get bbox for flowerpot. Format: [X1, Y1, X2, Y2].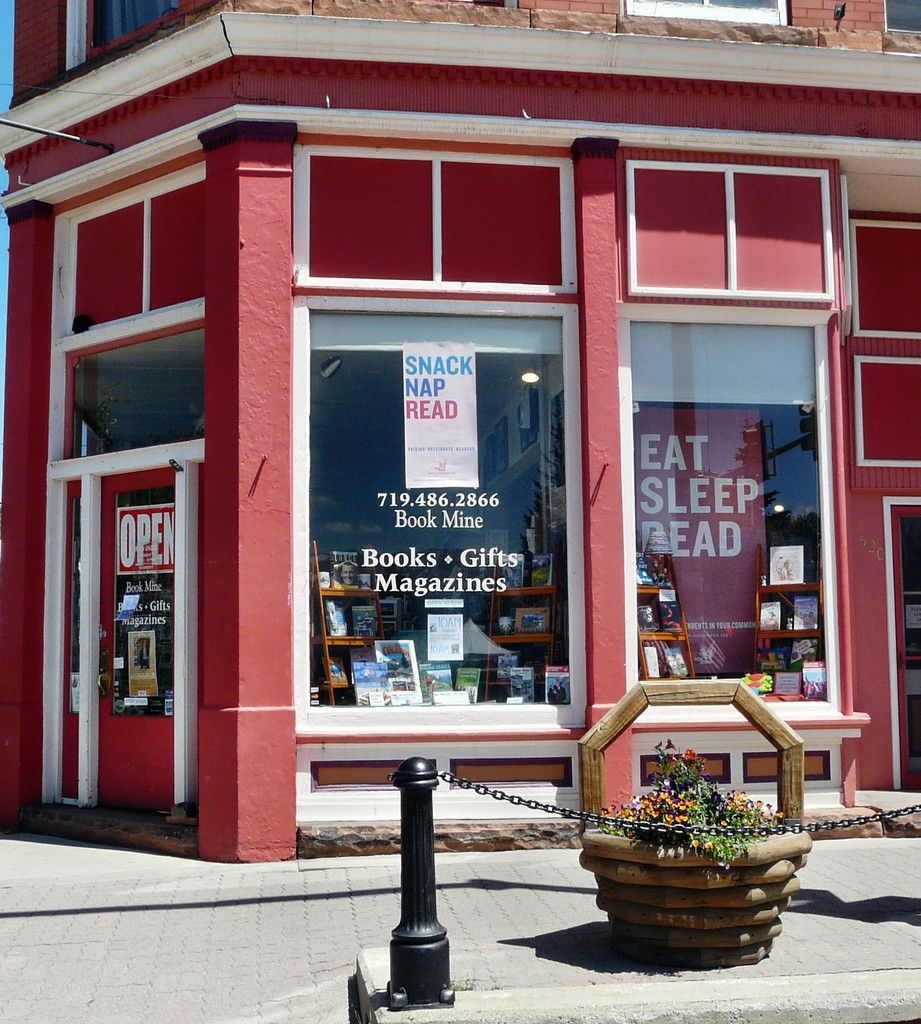
[577, 826, 812, 968].
